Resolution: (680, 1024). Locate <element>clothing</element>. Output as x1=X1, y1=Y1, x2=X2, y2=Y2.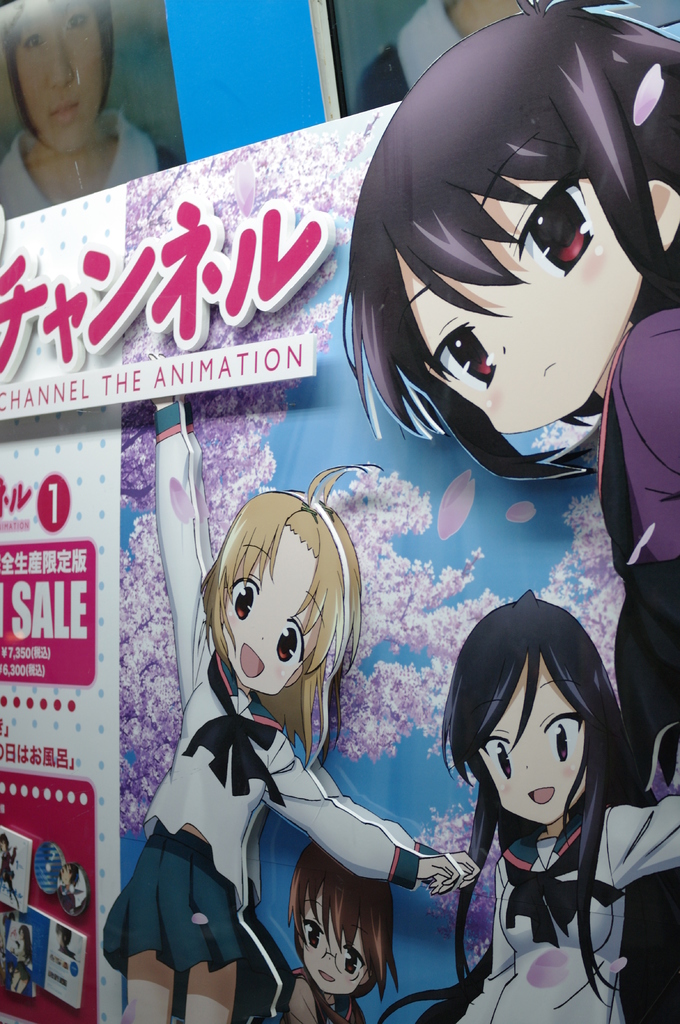
x1=274, y1=958, x2=370, y2=1023.
